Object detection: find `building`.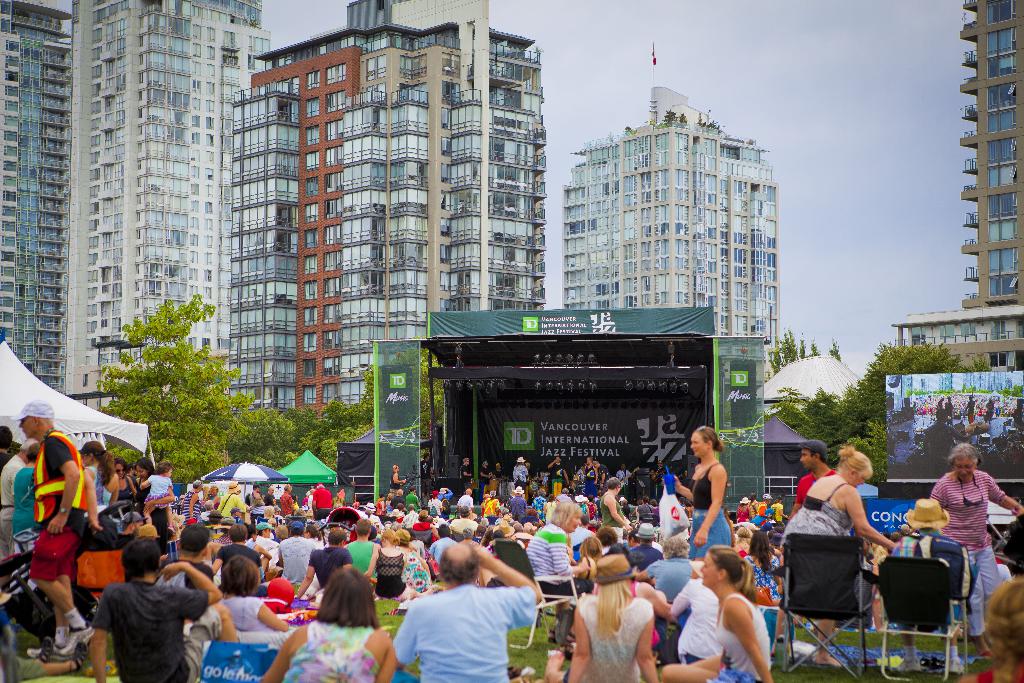
box(888, 0, 1023, 373).
